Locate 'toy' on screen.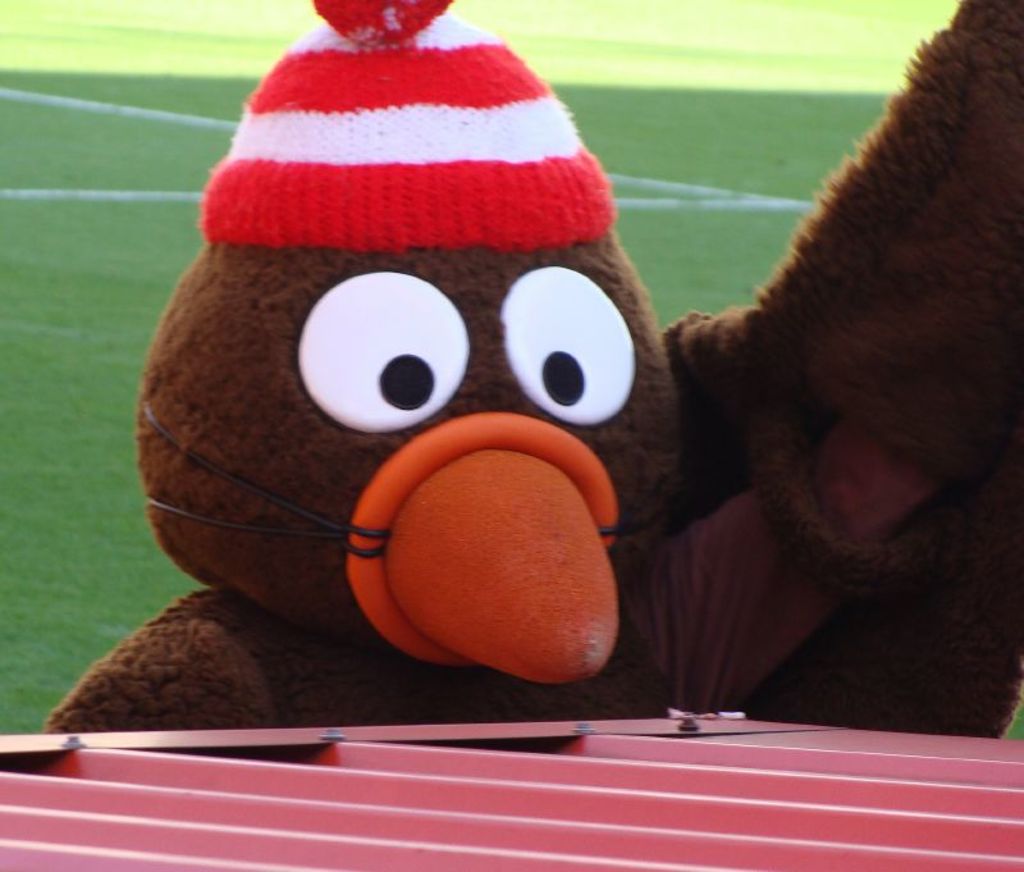
On screen at <box>142,32,818,780</box>.
